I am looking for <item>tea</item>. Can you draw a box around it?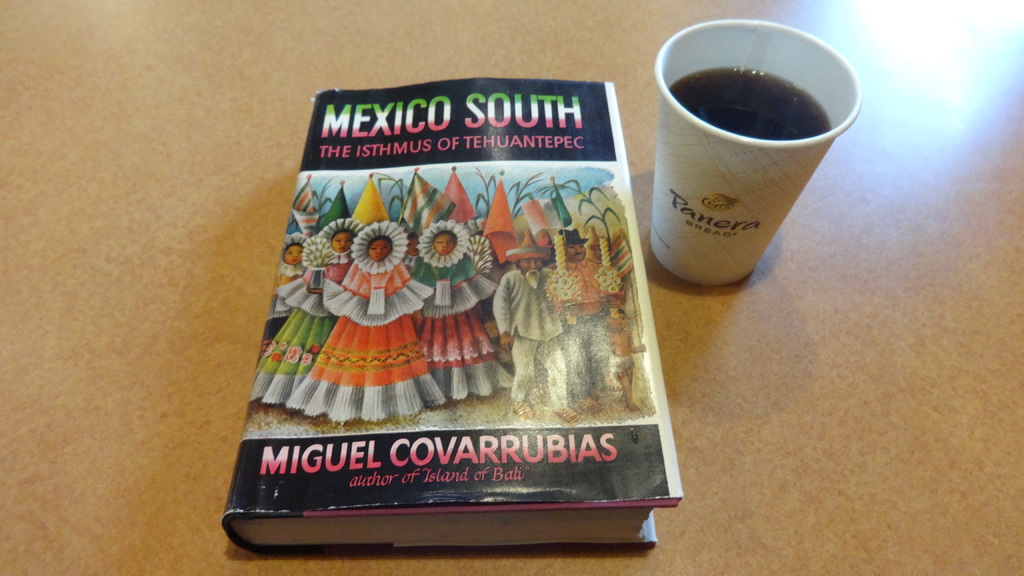
Sure, the bounding box is Rect(671, 67, 831, 140).
